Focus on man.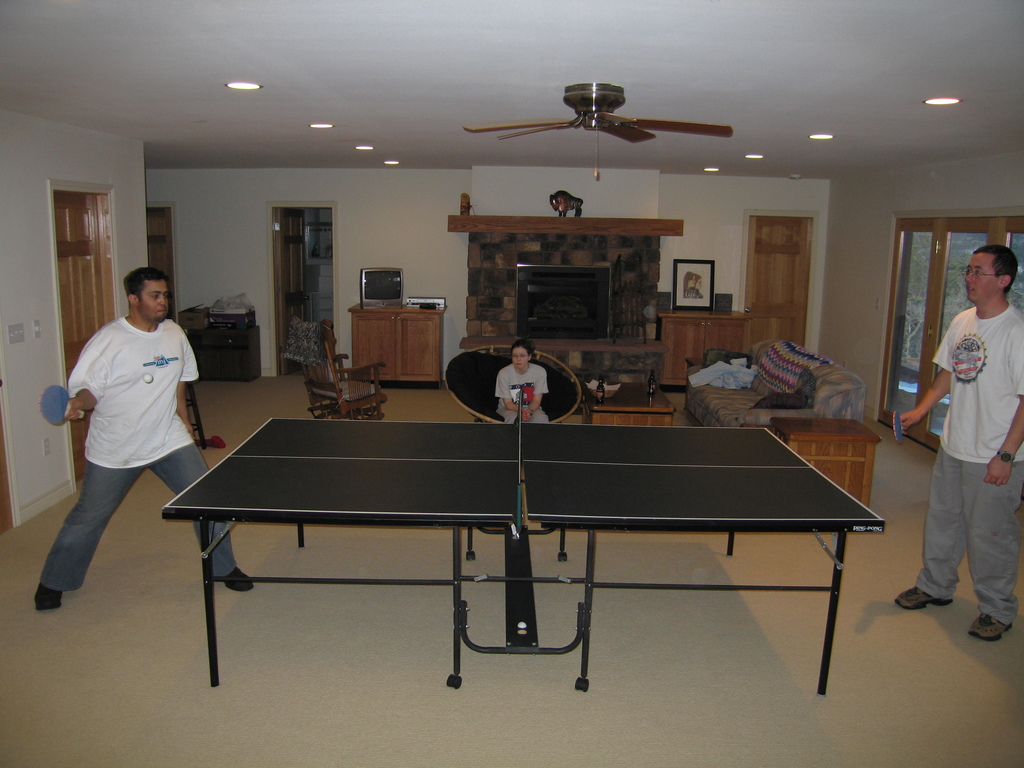
Focused at [44,253,213,612].
